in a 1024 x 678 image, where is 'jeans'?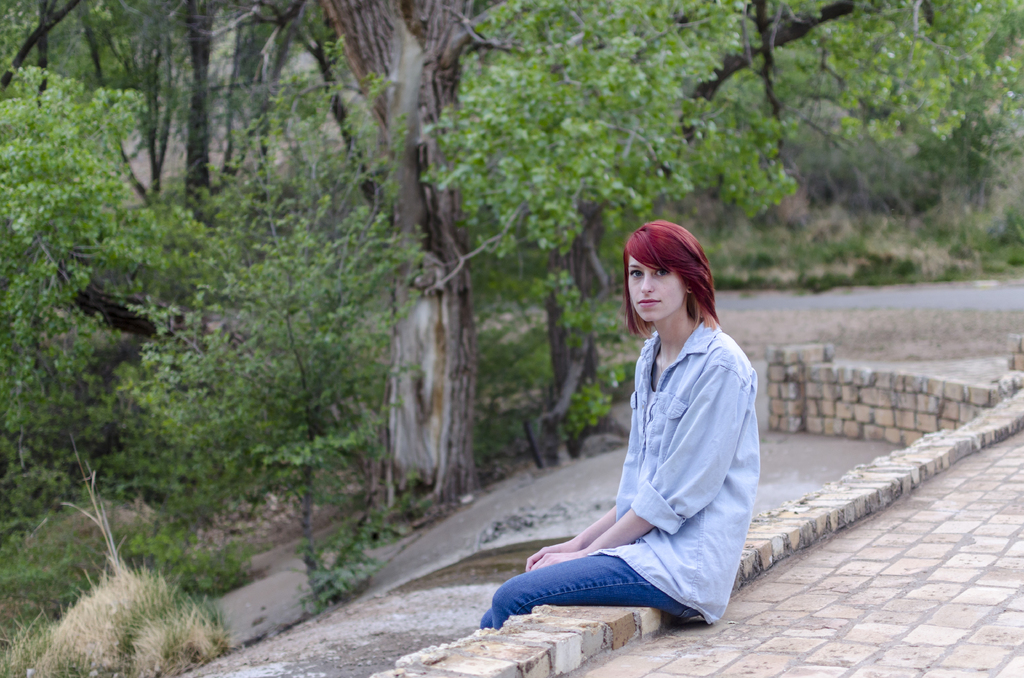
<box>479,555,700,631</box>.
